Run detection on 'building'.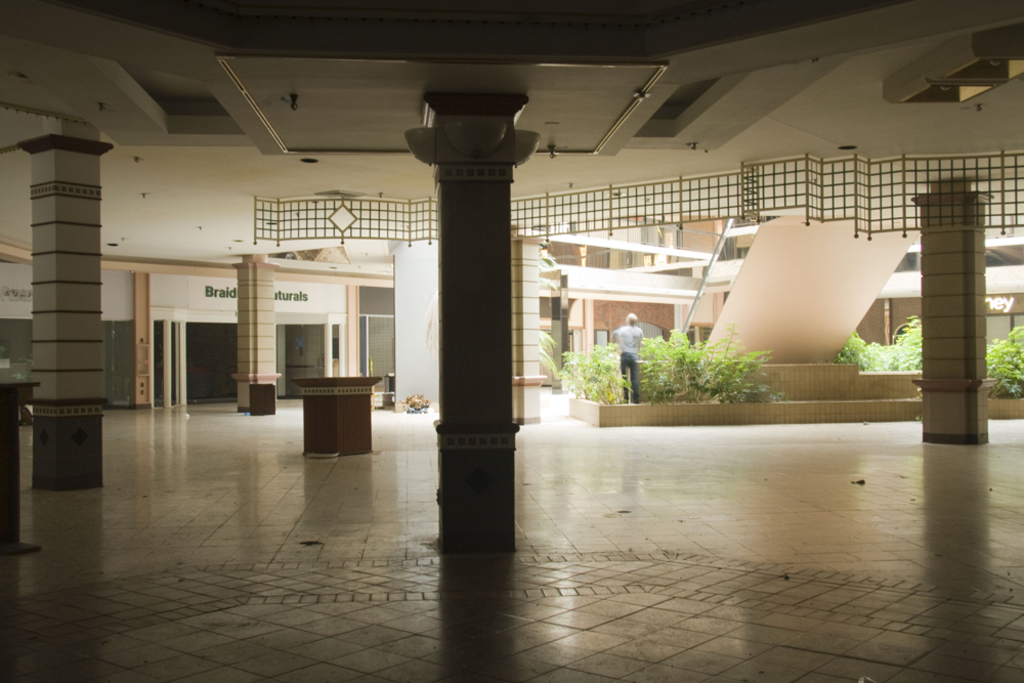
Result: pyautogui.locateOnScreen(0, 0, 1023, 682).
